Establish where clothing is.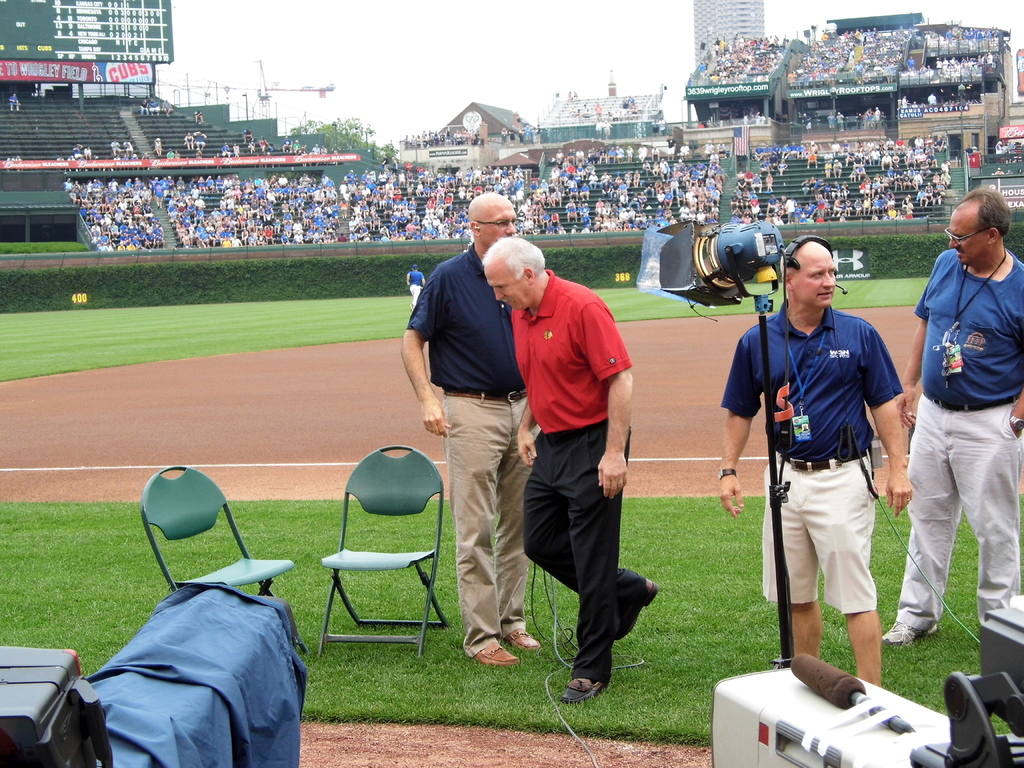
Established at {"left": 140, "top": 100, "right": 146, "bottom": 114}.
